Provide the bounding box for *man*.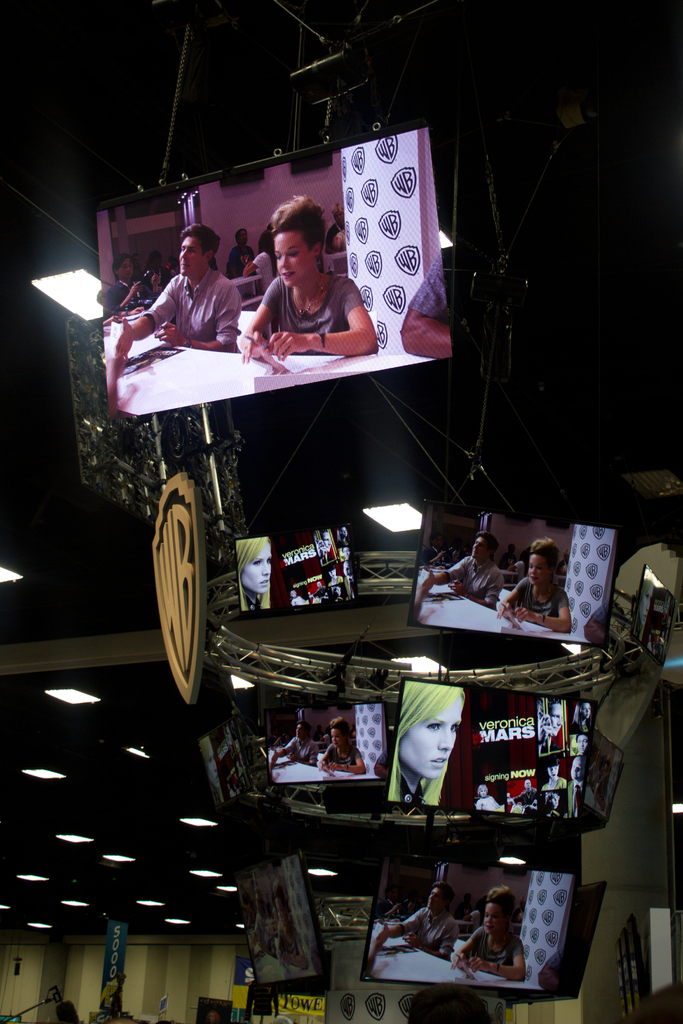
[left=270, top=718, right=320, bottom=767].
